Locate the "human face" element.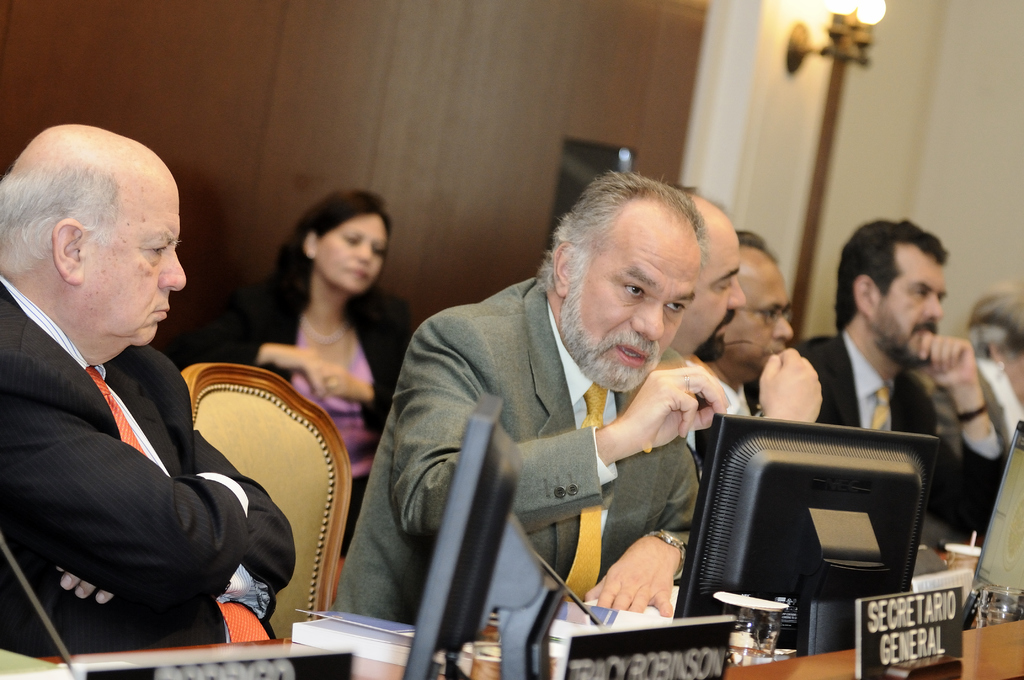
Element bbox: box=[668, 224, 744, 362].
